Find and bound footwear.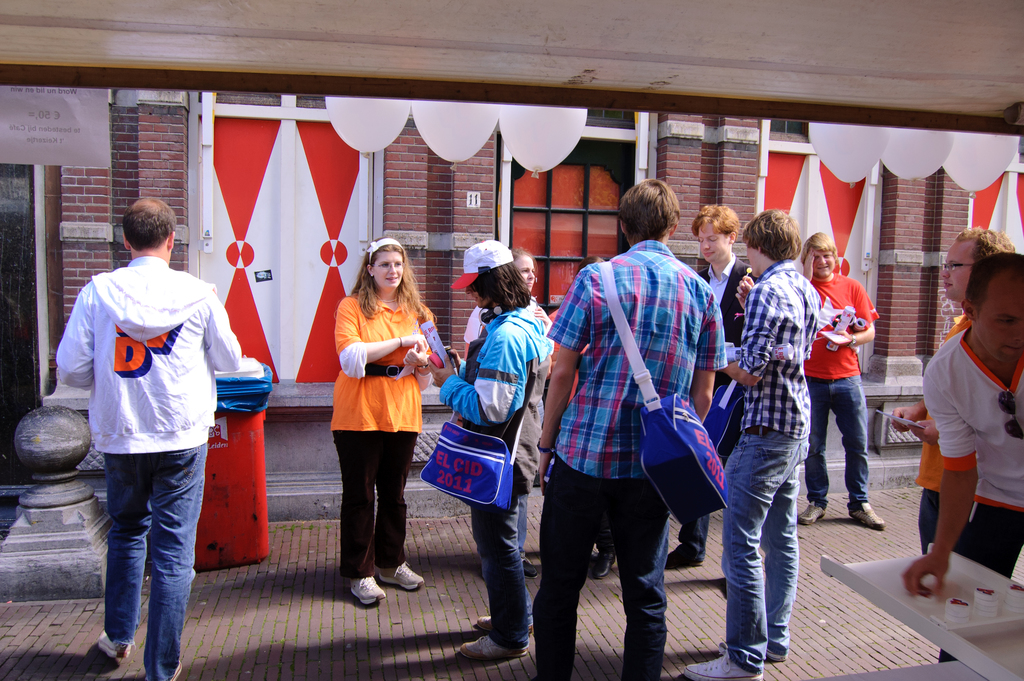
Bound: bbox(524, 559, 540, 579).
